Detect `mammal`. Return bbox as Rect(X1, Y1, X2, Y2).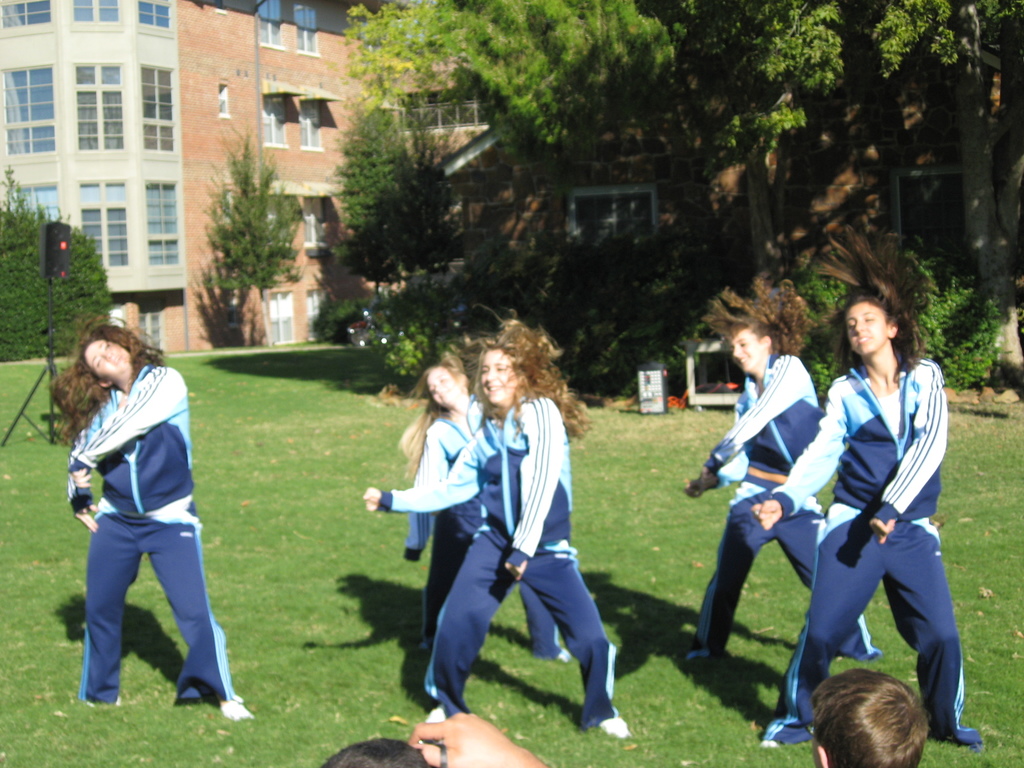
Rect(66, 306, 242, 729).
